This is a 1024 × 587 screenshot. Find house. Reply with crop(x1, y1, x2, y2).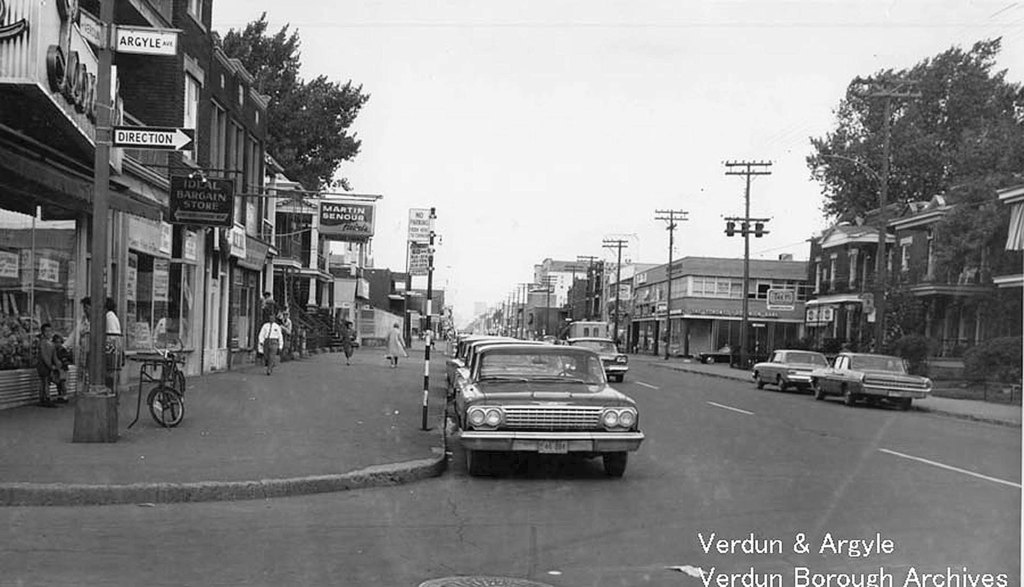
crop(519, 289, 524, 337).
